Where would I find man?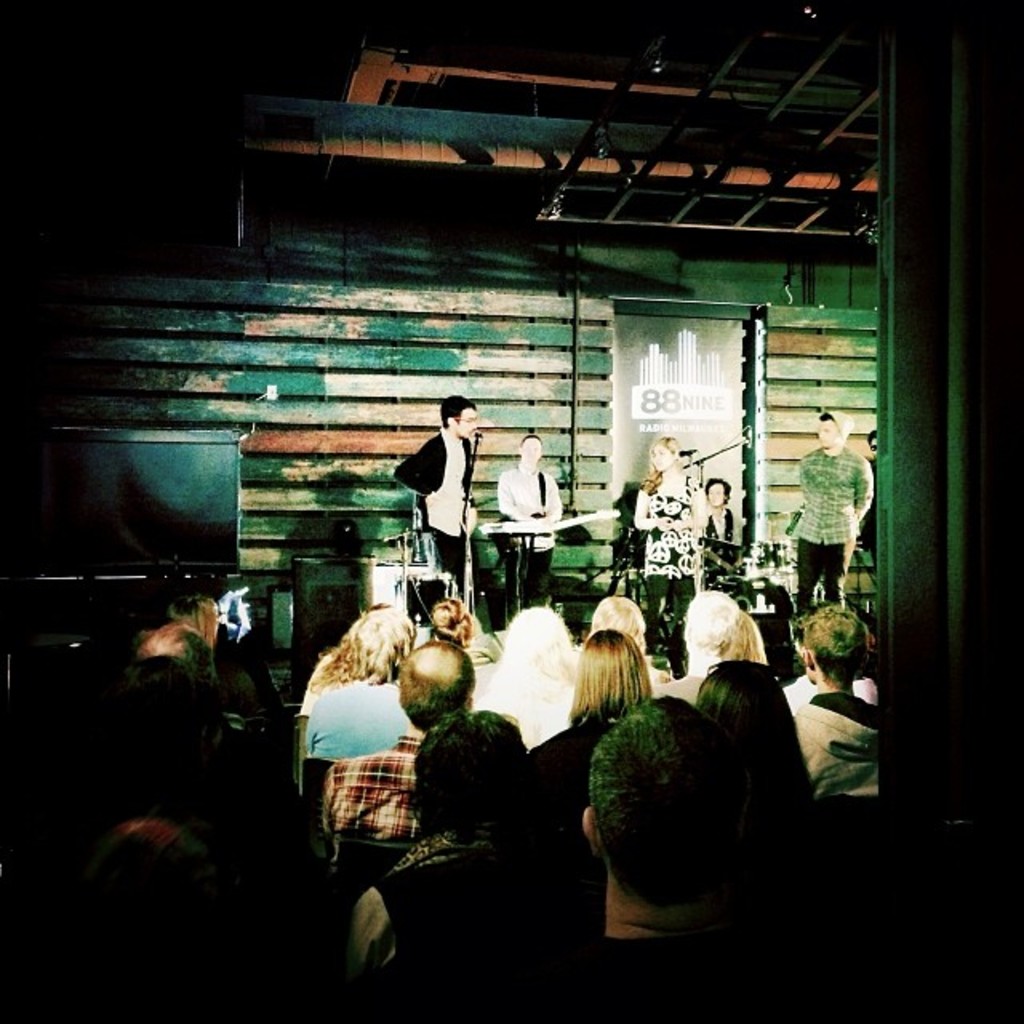
At 320/635/478/866.
